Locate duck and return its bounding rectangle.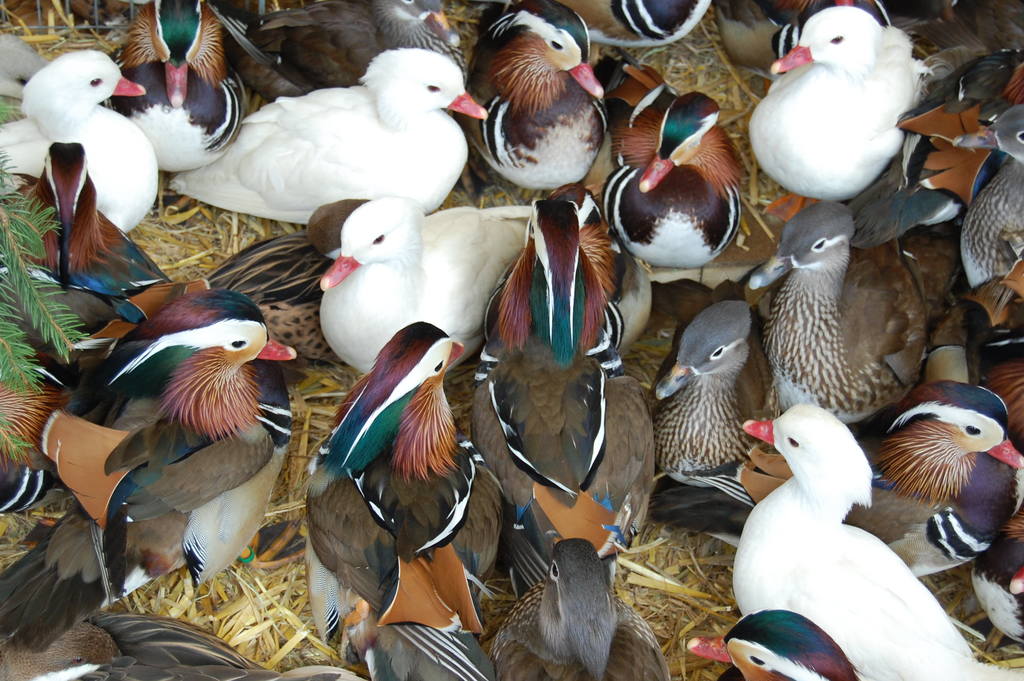
BBox(155, 49, 491, 216).
